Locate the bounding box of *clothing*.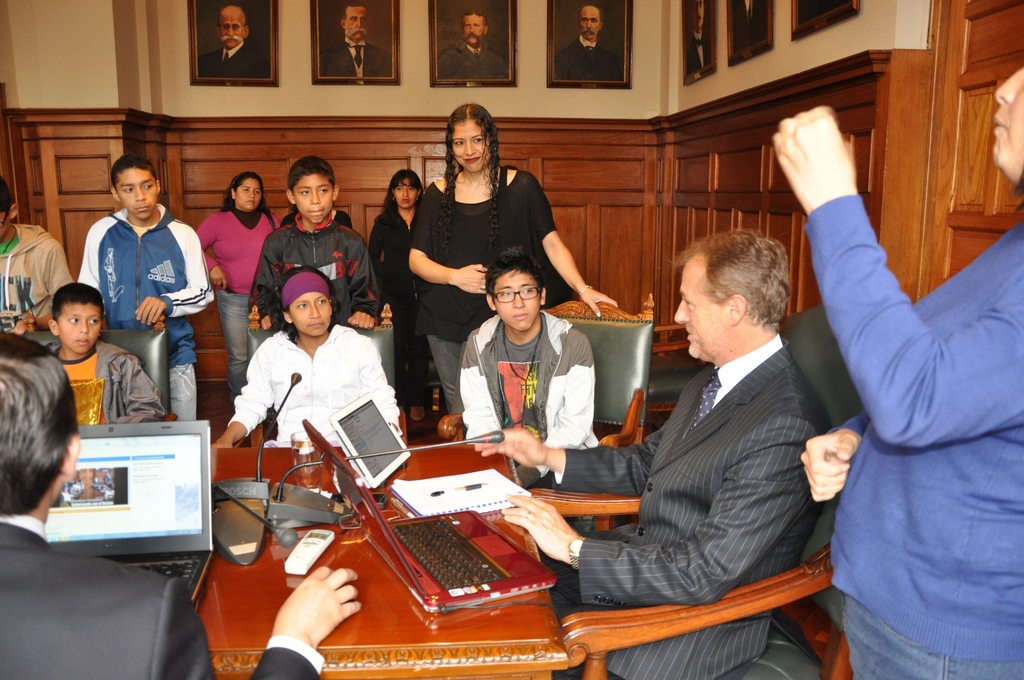
Bounding box: x1=362, y1=197, x2=415, y2=373.
